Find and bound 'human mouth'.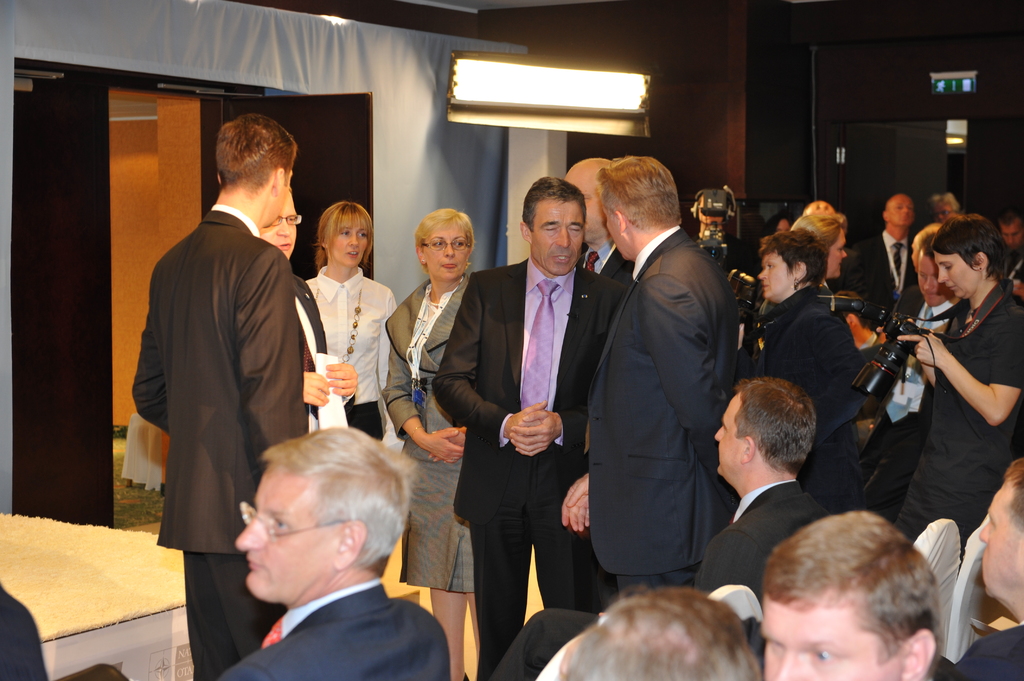
Bound: (left=925, top=292, right=936, bottom=301).
